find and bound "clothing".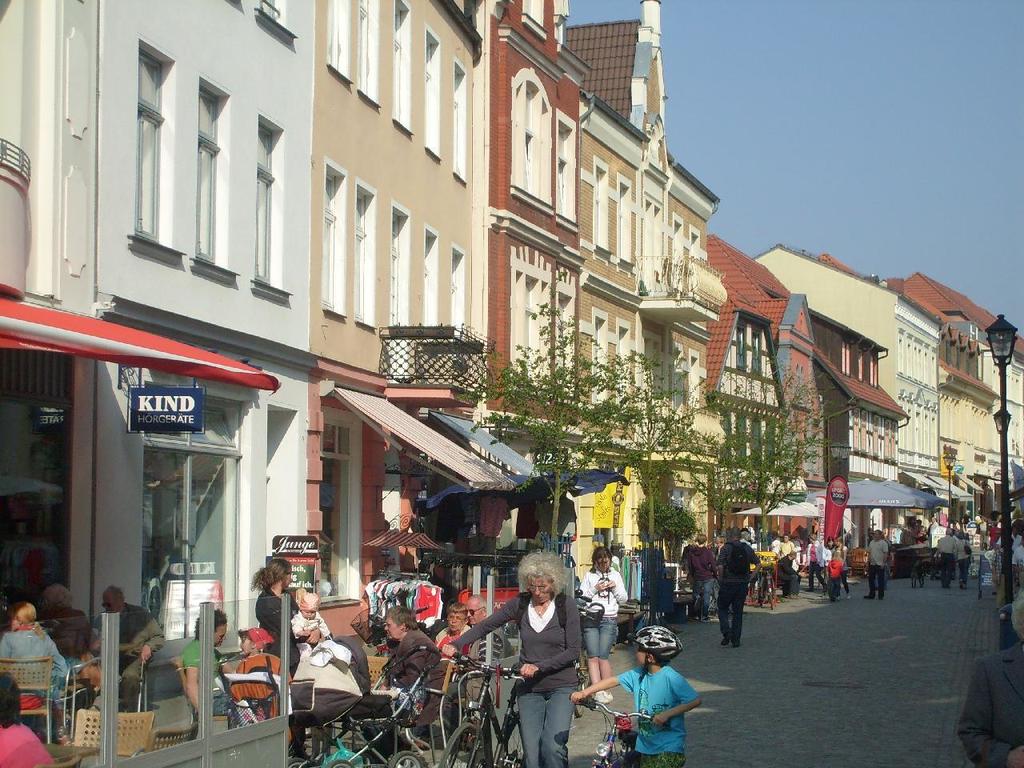
Bound: 92/598/166/715.
